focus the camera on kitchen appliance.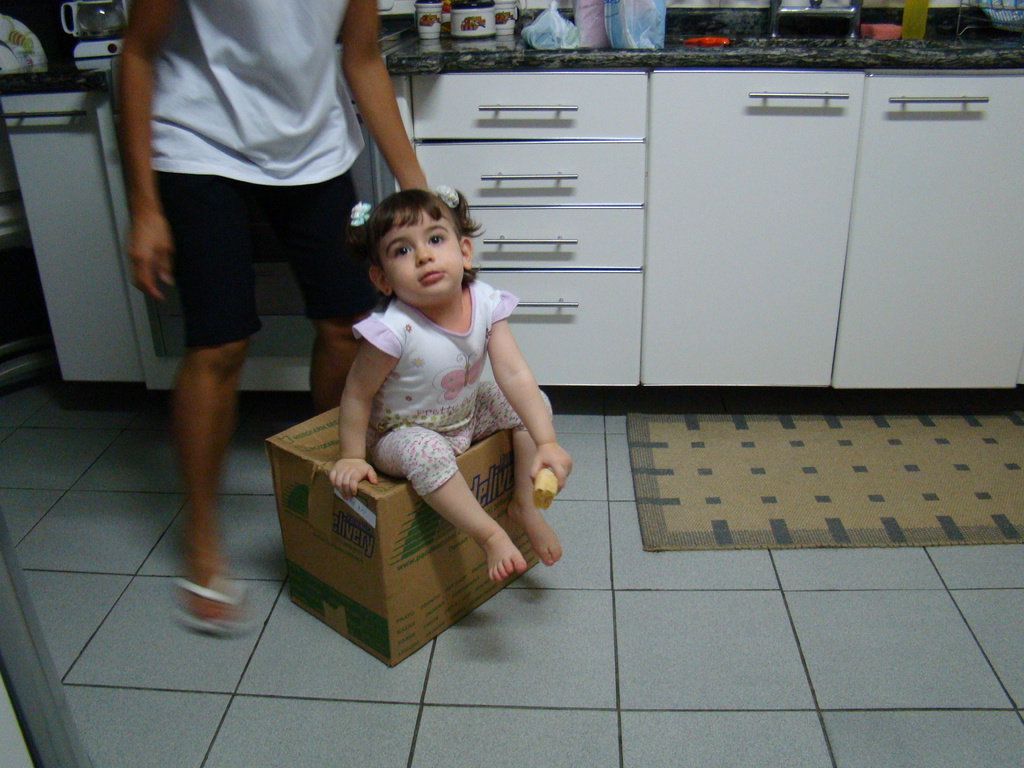
Focus region: left=55, top=0, right=122, bottom=44.
